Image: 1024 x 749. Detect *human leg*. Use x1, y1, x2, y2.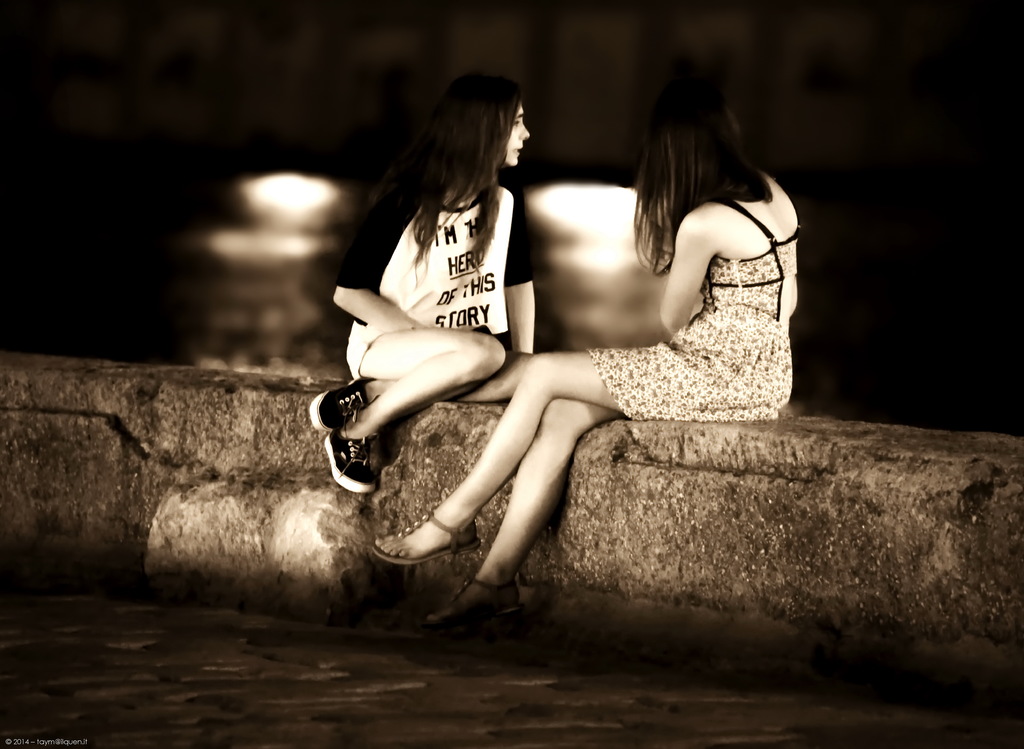
375, 347, 714, 559.
